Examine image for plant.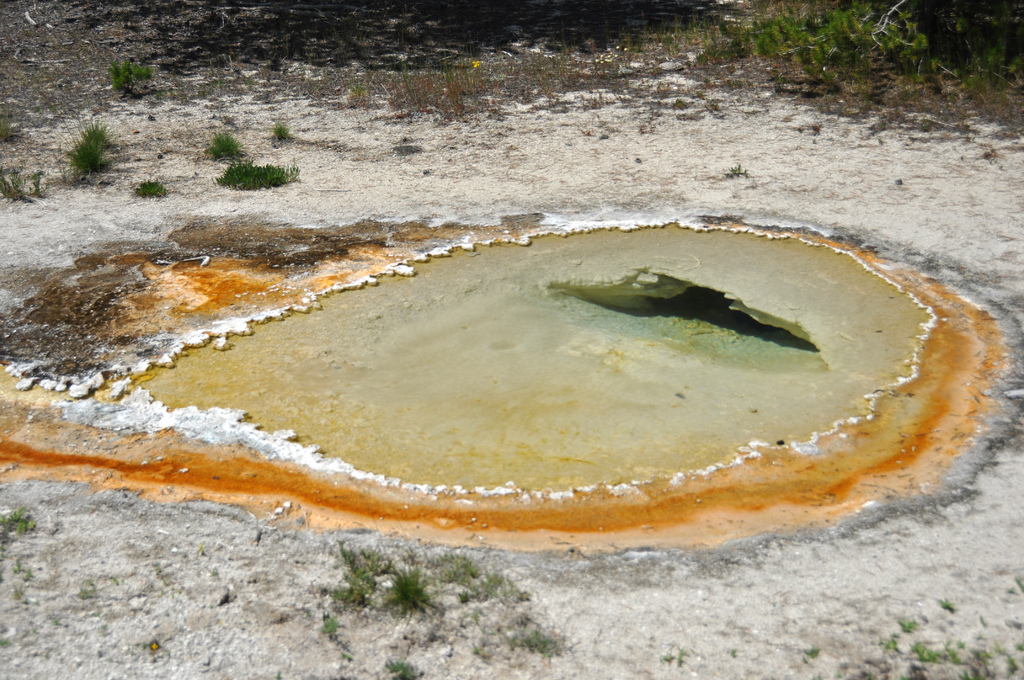
Examination result: bbox=[203, 117, 244, 161].
